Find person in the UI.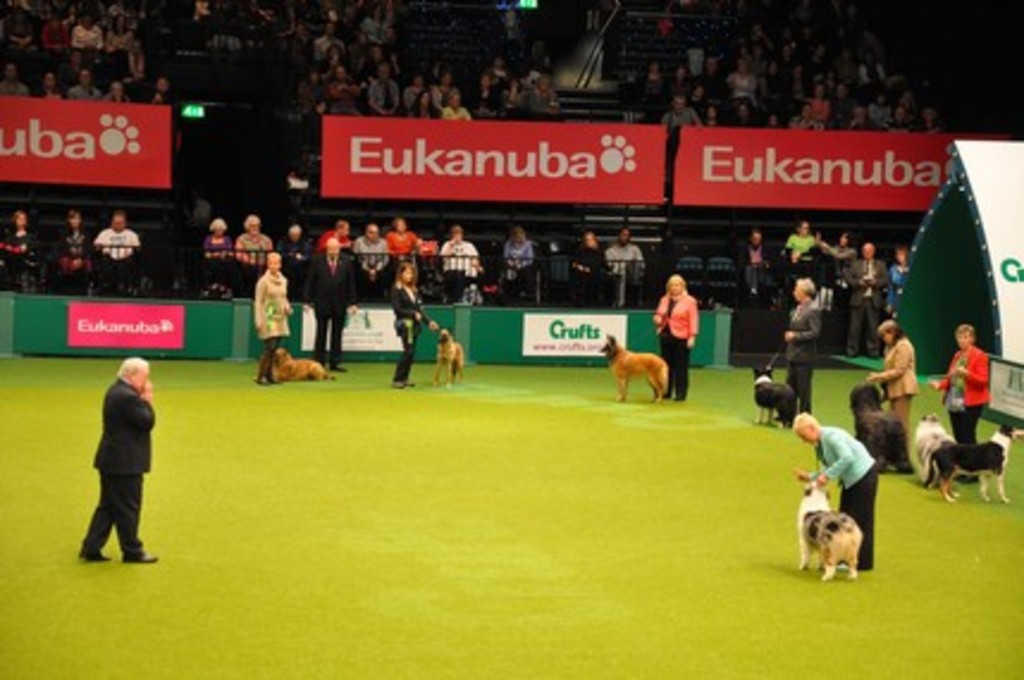
UI element at <box>795,408,878,573</box>.
